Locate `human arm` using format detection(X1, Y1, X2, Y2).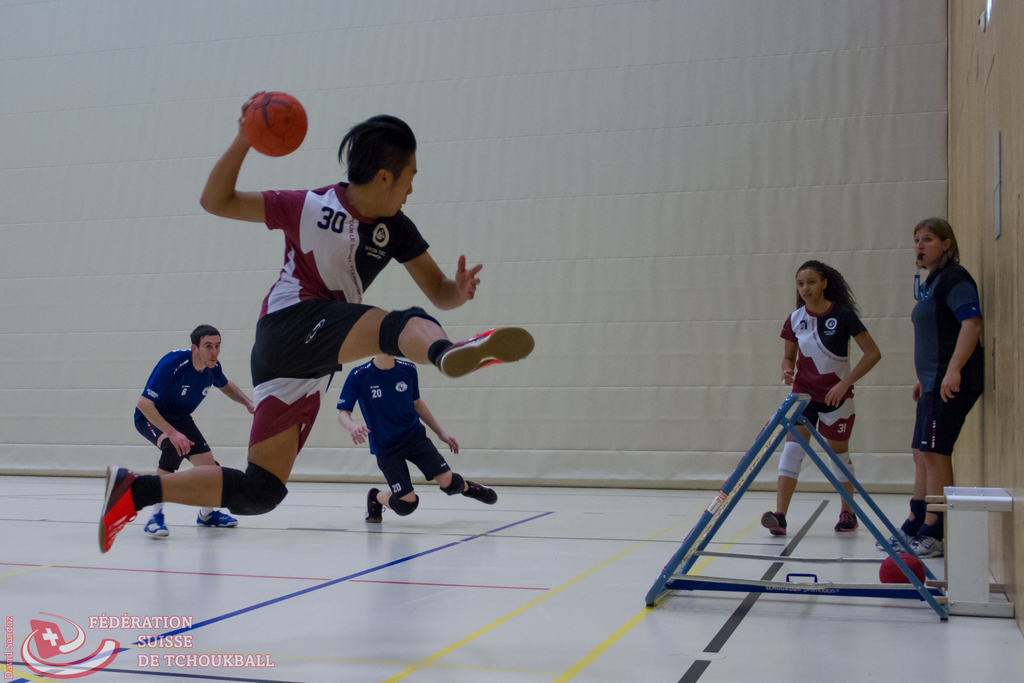
detection(820, 306, 883, 411).
